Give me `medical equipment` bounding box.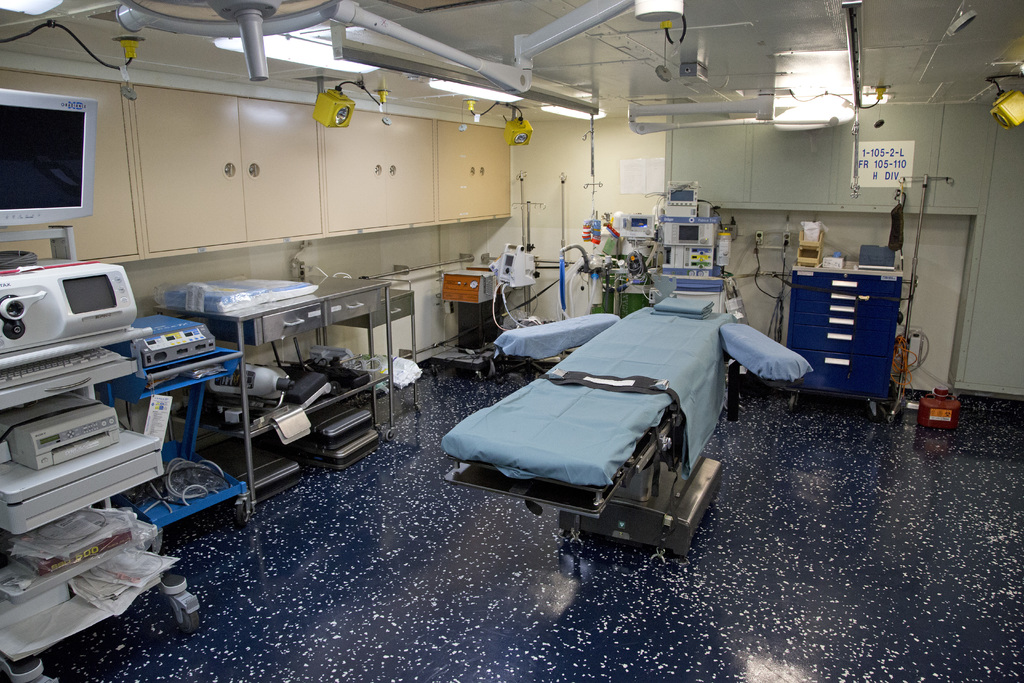
[left=0, top=0, right=688, bottom=96].
